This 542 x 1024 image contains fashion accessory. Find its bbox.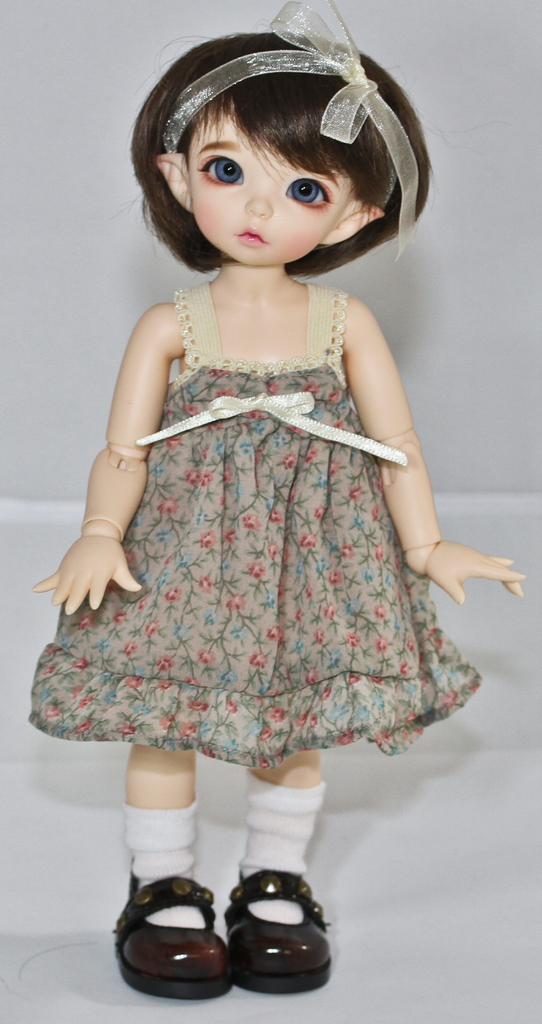
rect(159, 0, 420, 258).
